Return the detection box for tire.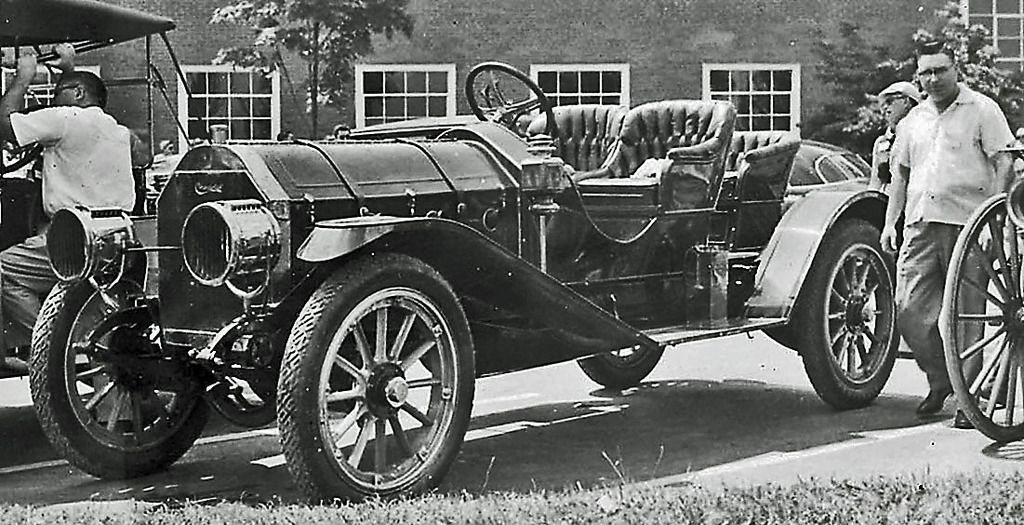
l=800, t=218, r=899, b=410.
